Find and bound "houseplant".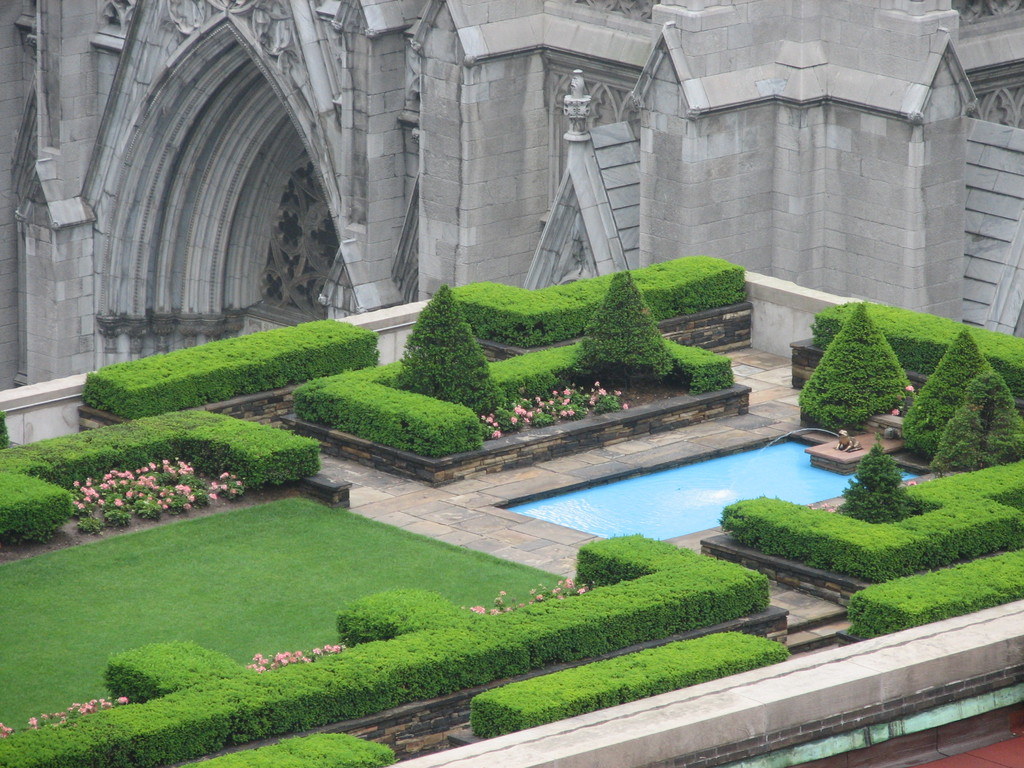
Bound: bbox=[883, 387, 912, 417].
